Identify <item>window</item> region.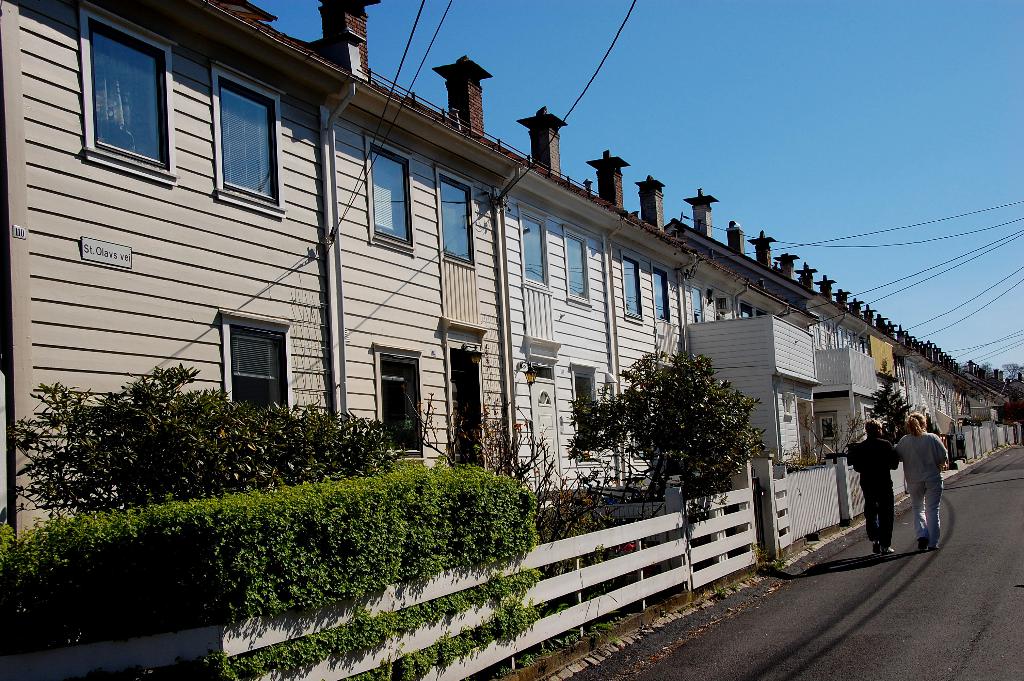
Region: bbox=[437, 165, 477, 265].
